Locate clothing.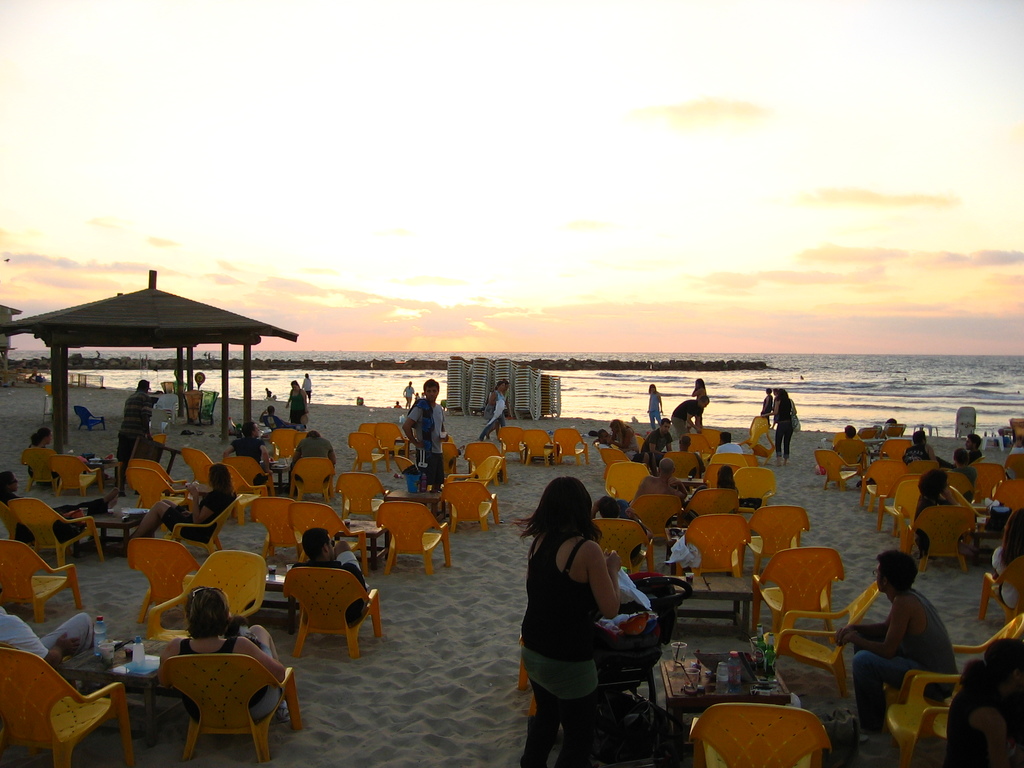
Bounding box: 287:385:301:422.
